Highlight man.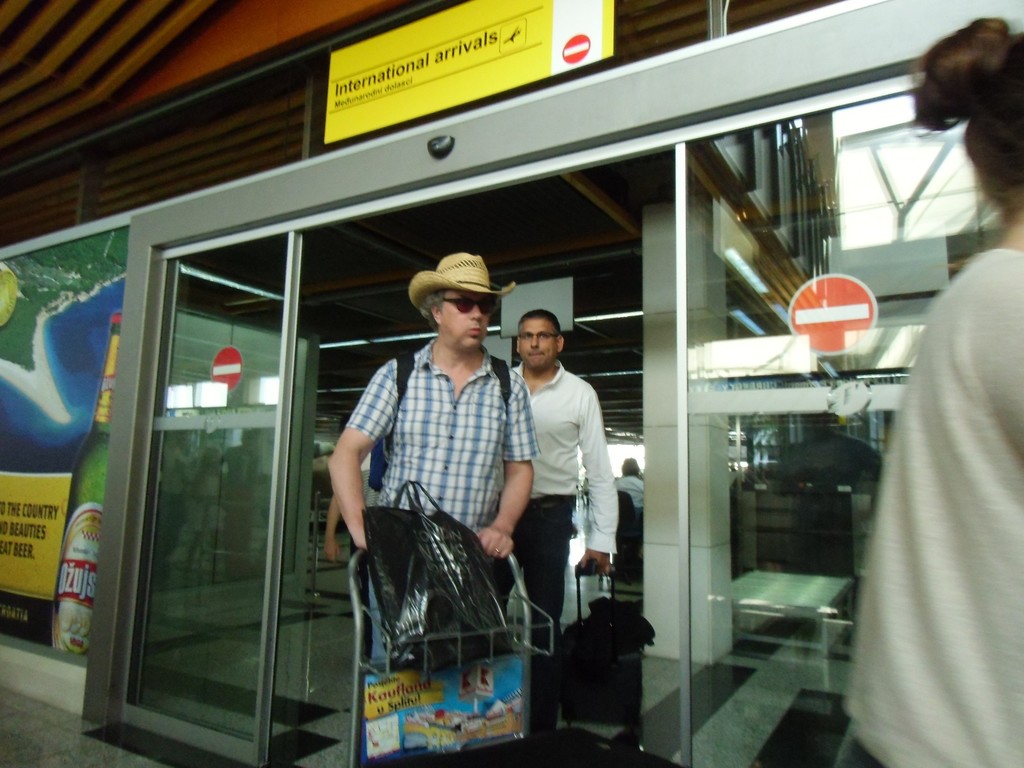
Highlighted region: 506 305 616 750.
